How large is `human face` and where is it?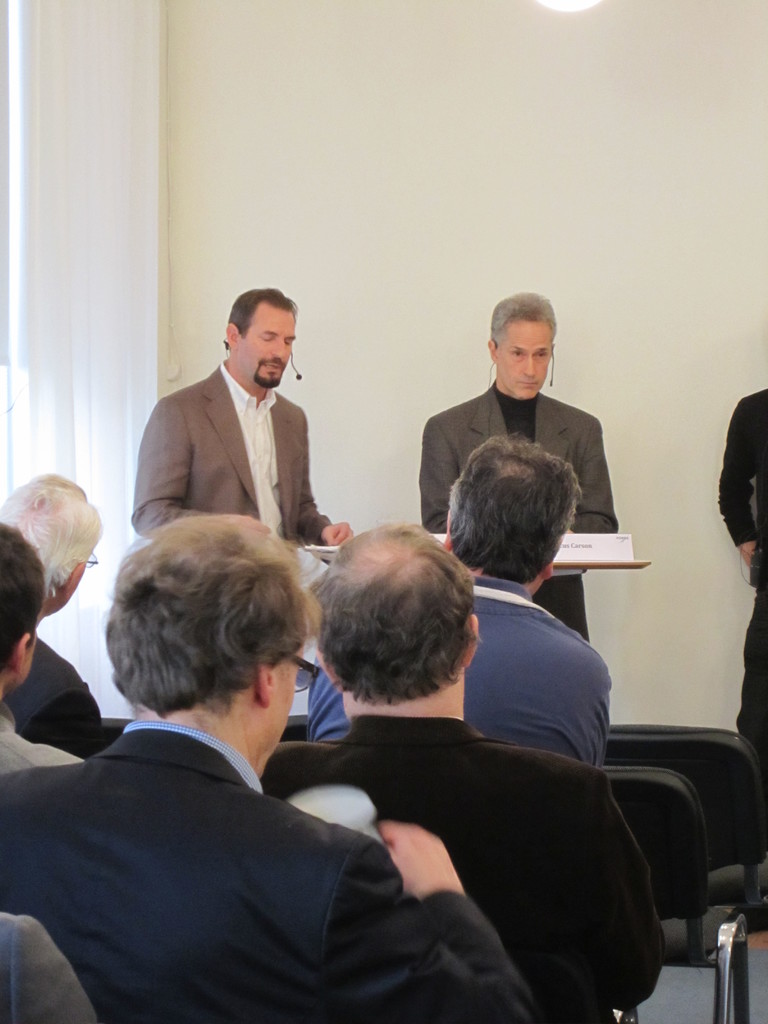
Bounding box: box(498, 317, 552, 396).
